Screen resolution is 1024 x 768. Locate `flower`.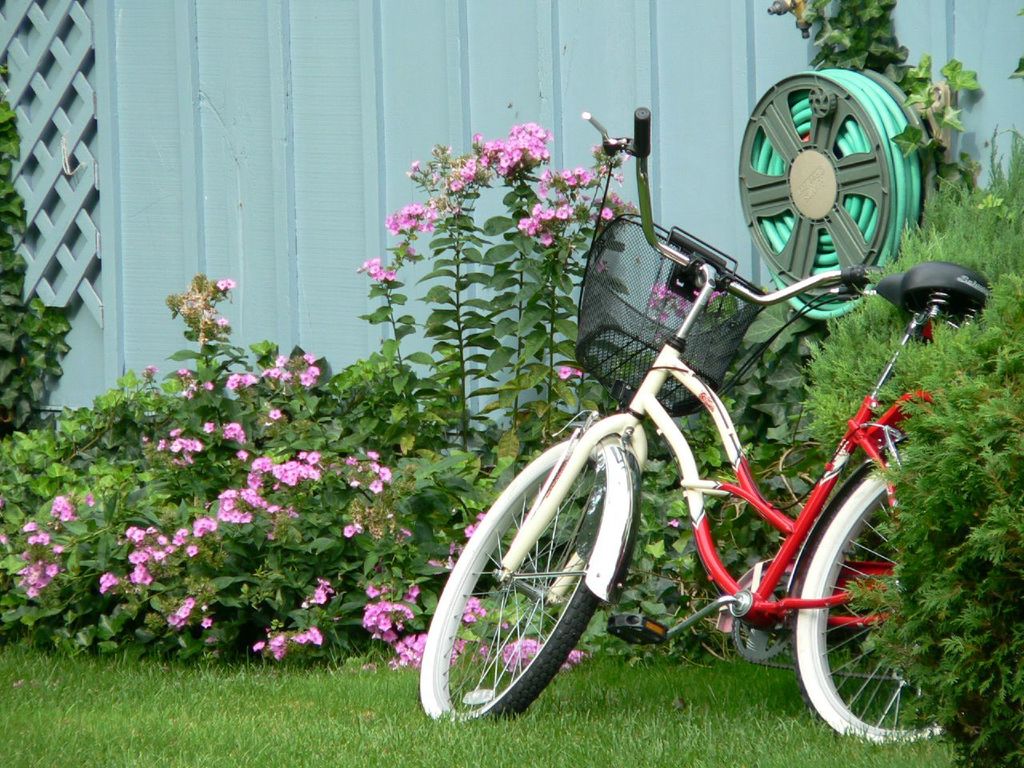
167 597 199 629.
